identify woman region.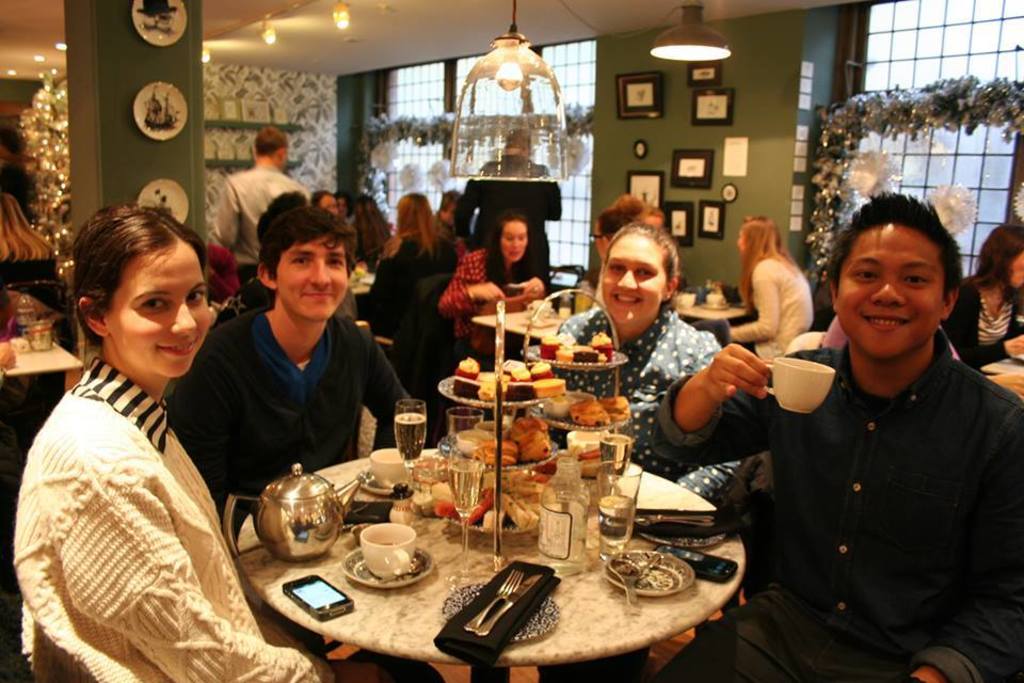
Region: [553,213,759,502].
